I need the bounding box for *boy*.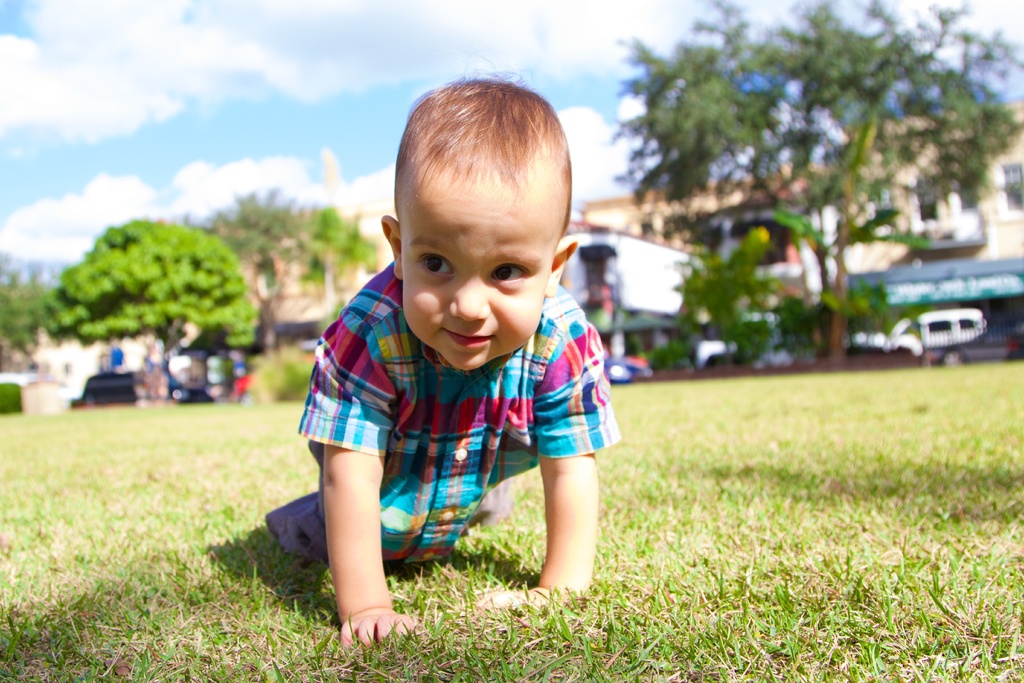
Here it is: l=289, t=85, r=622, b=632.
